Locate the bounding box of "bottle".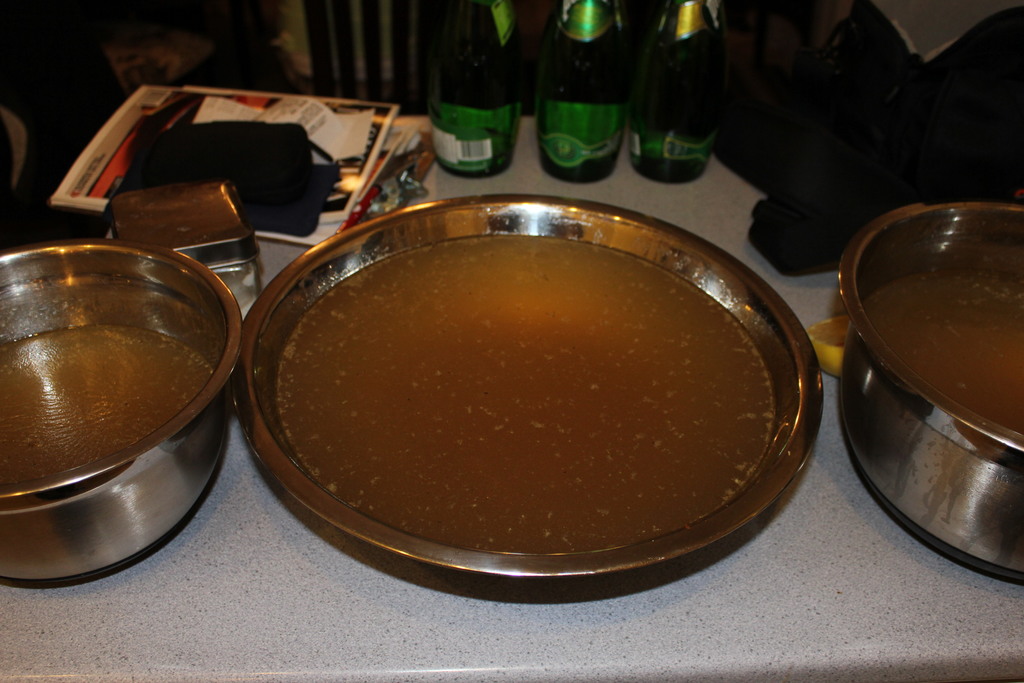
Bounding box: [x1=629, y1=0, x2=735, y2=183].
